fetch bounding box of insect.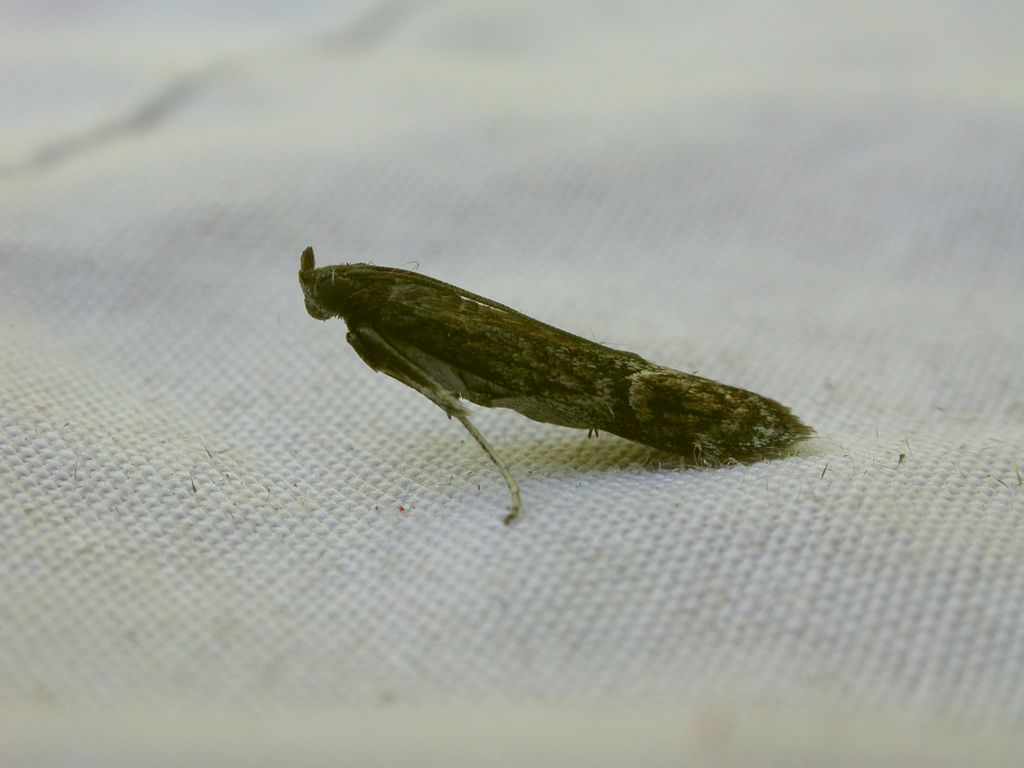
Bbox: locate(298, 246, 816, 525).
